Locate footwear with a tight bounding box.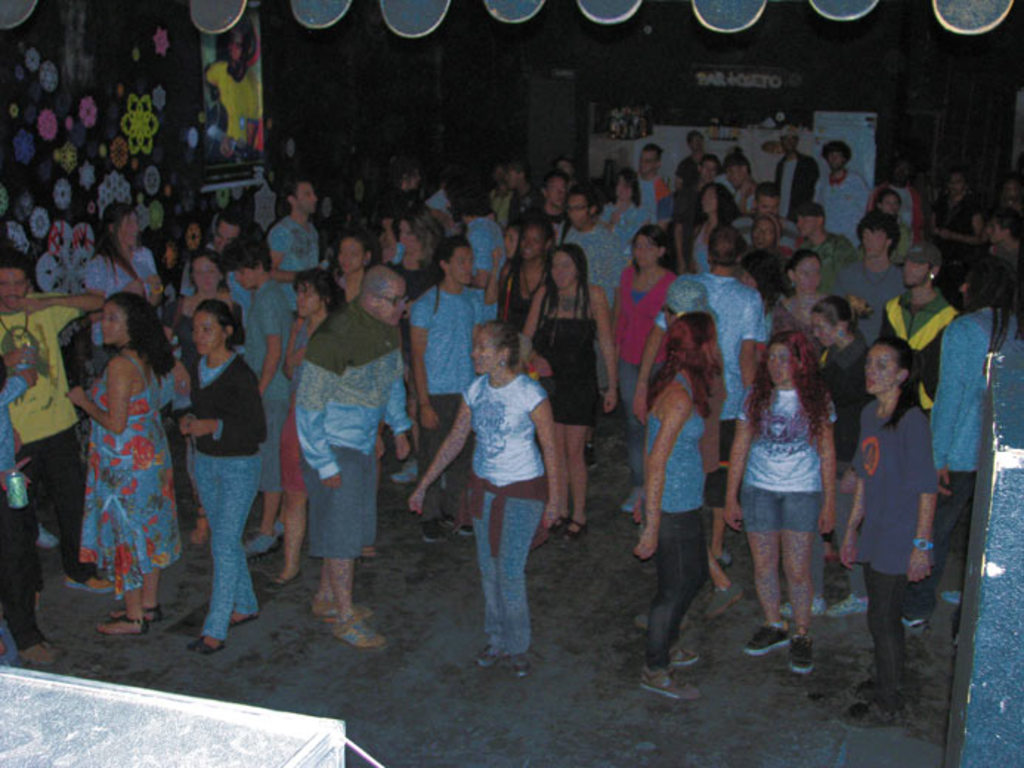
{"x1": 582, "y1": 439, "x2": 595, "y2": 471}.
